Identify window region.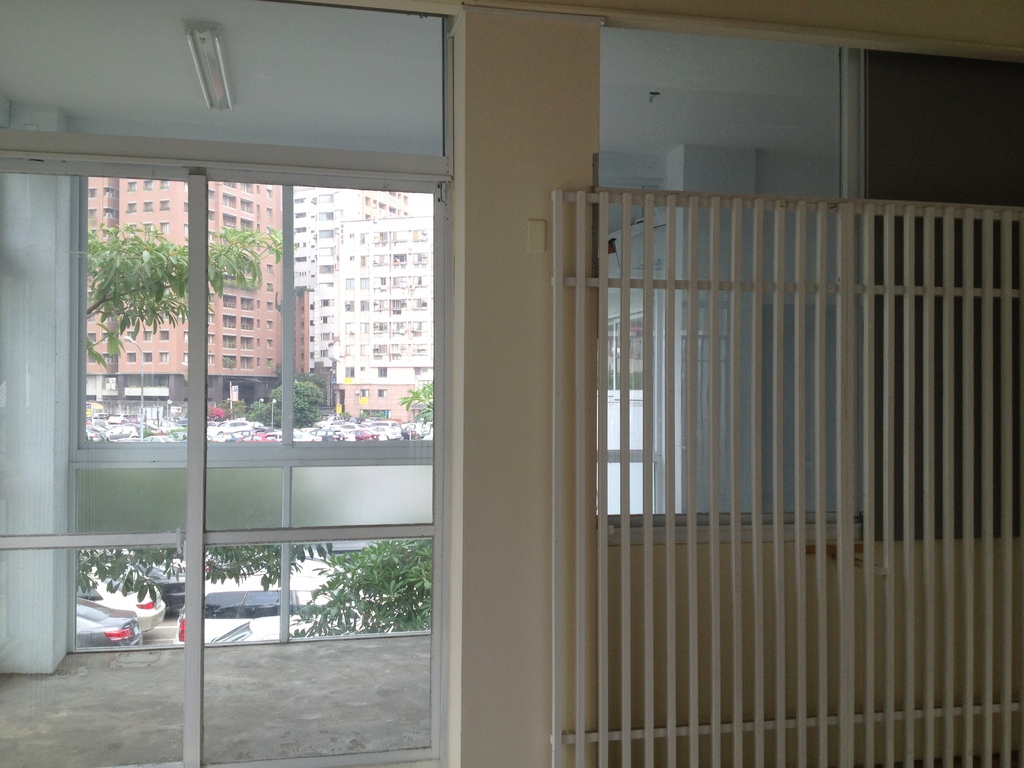
Region: bbox=(242, 591, 282, 619).
